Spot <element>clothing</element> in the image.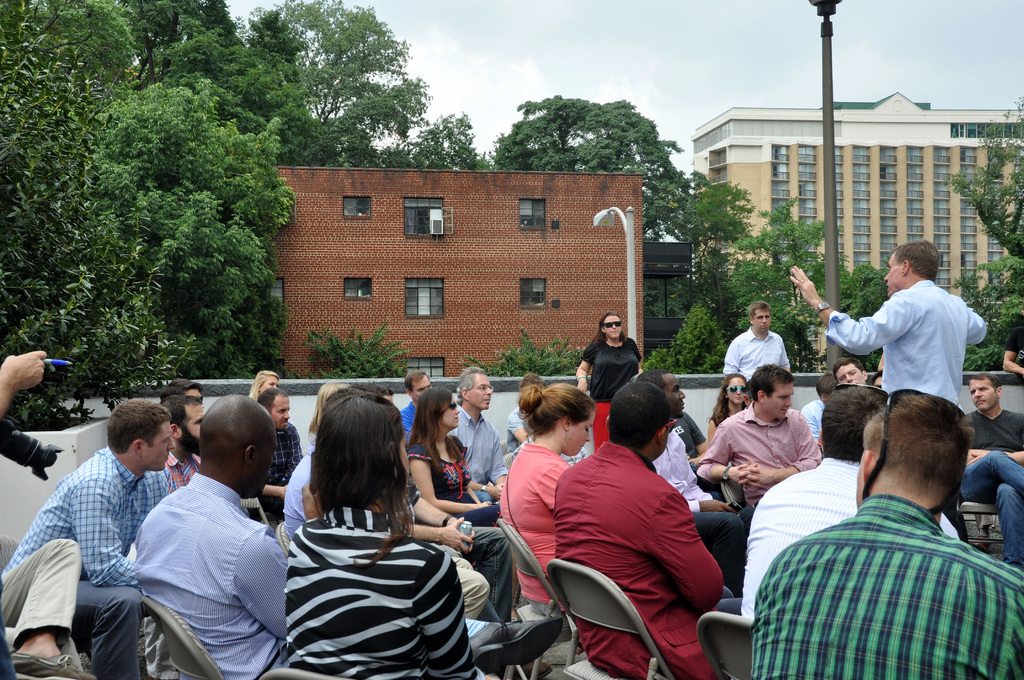
<element>clothing</element> found at x1=506, y1=437, x2=579, y2=605.
